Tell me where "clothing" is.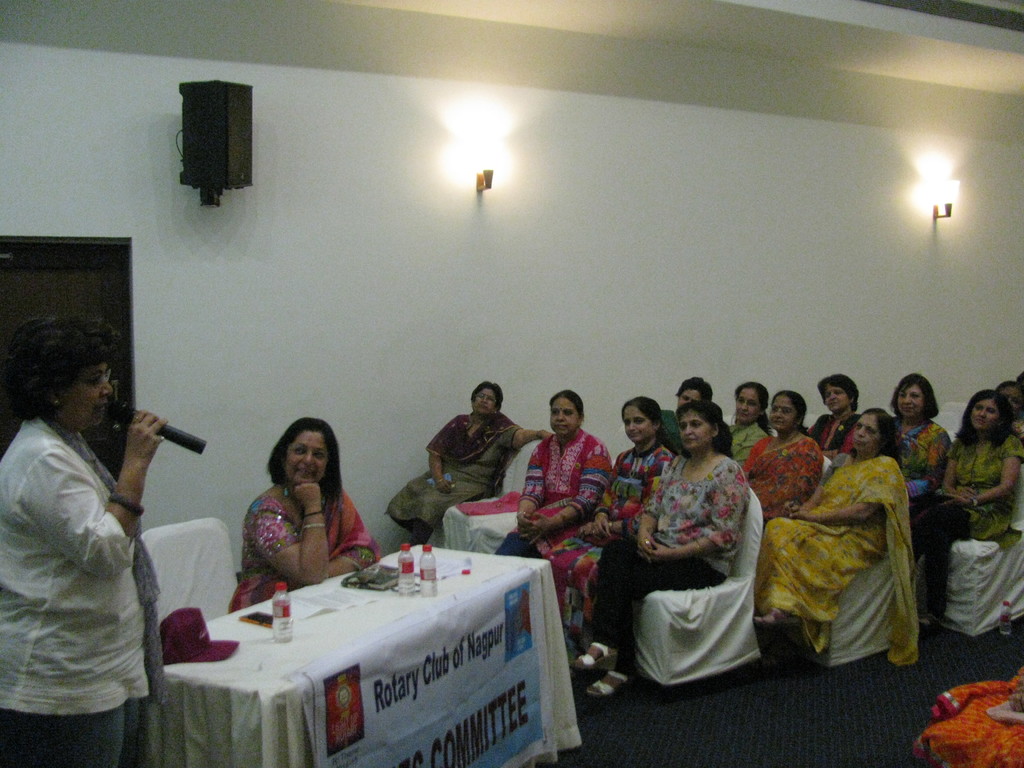
"clothing" is at rect(16, 363, 169, 759).
